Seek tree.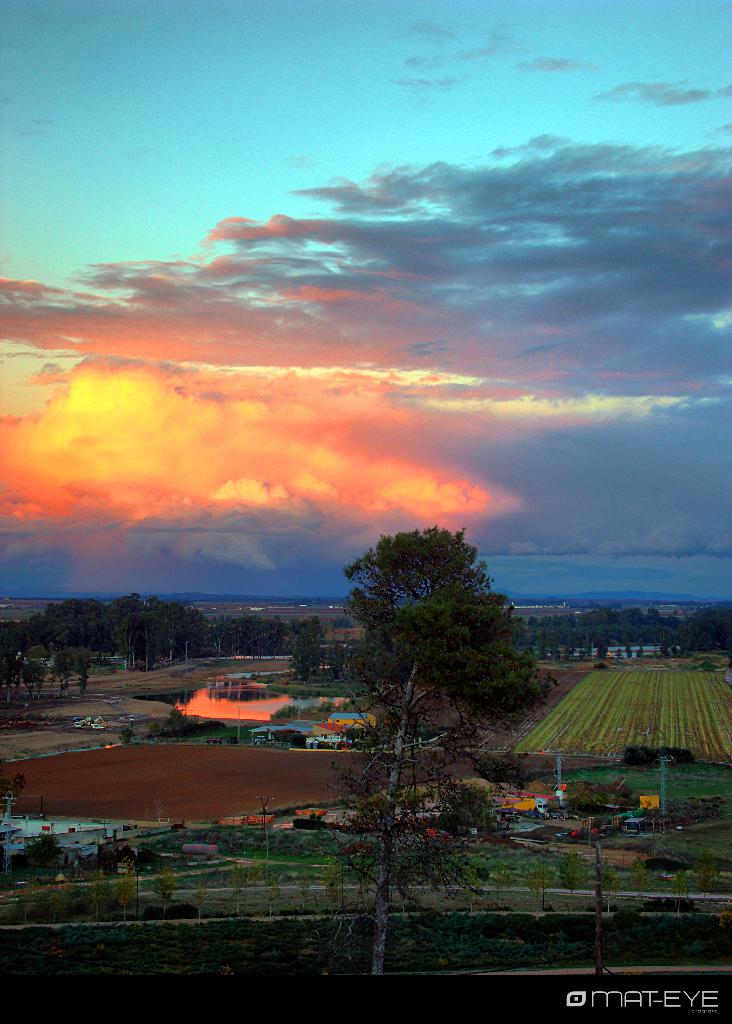
(90,844,129,877).
